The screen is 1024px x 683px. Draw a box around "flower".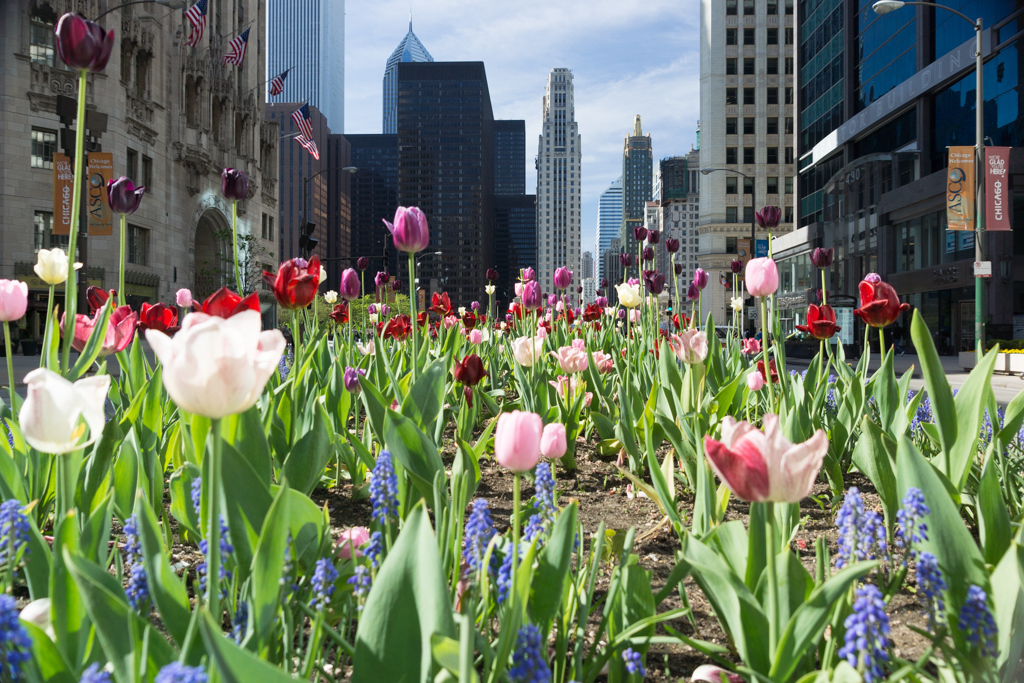
bbox=(910, 548, 943, 604).
